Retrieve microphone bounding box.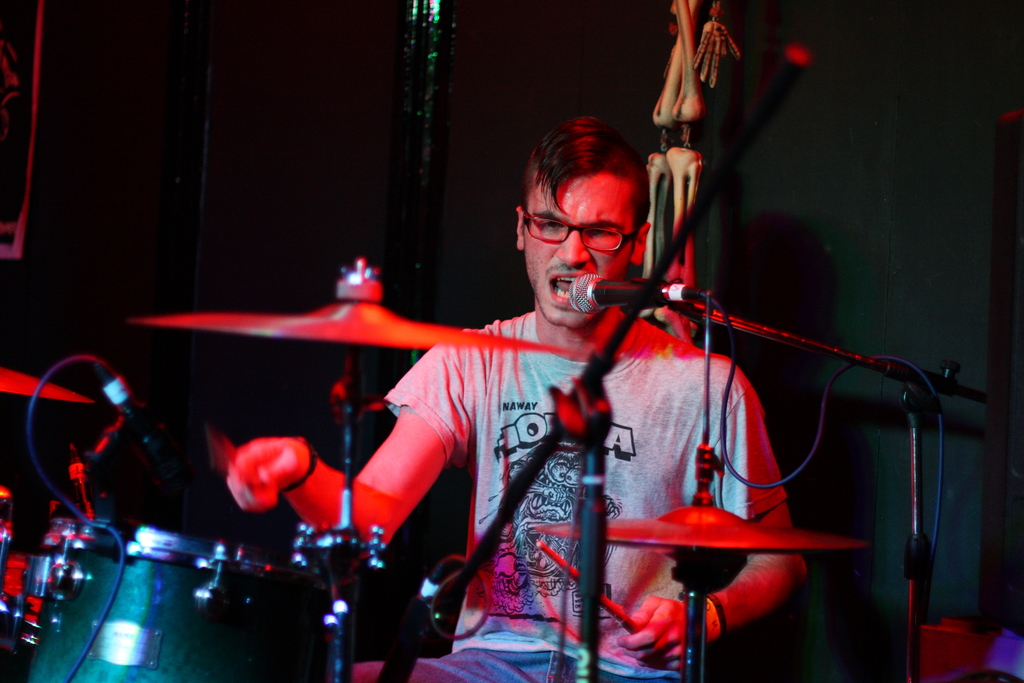
Bounding box: bbox=(93, 357, 204, 492).
